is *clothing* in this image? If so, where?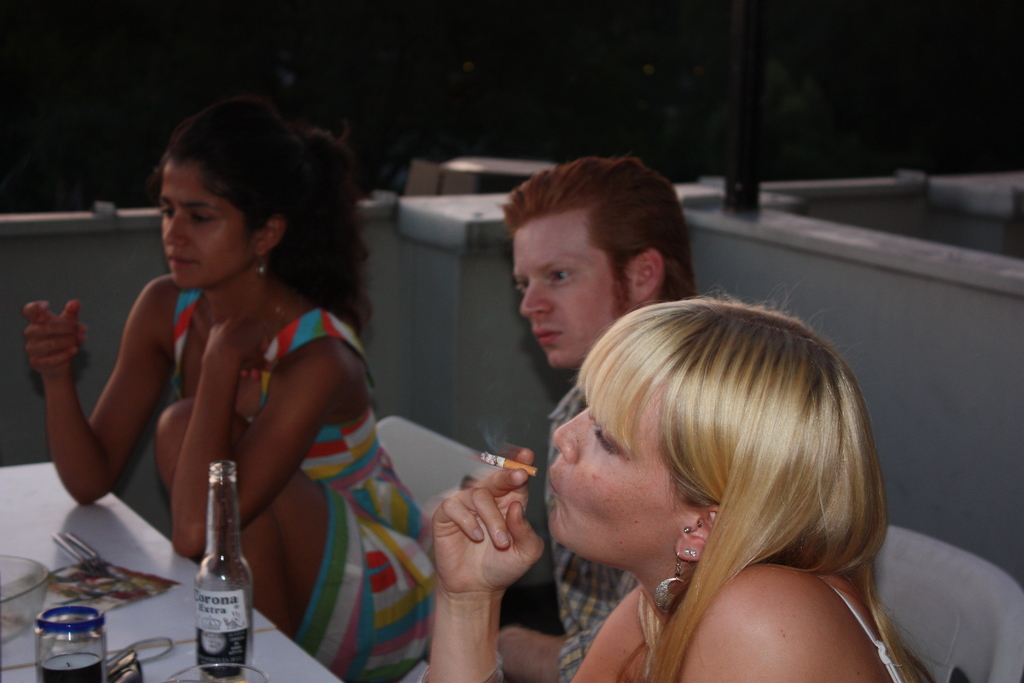
Yes, at {"left": 543, "top": 382, "right": 642, "bottom": 682}.
